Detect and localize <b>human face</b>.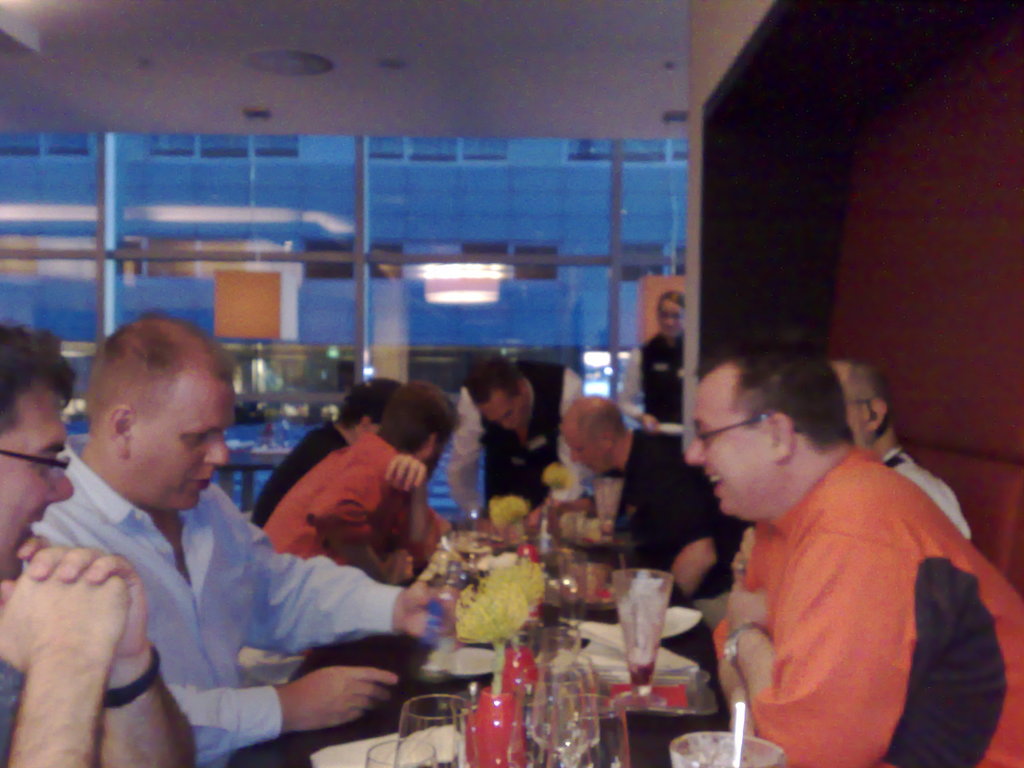
Localized at {"x1": 139, "y1": 364, "x2": 238, "y2": 520}.
